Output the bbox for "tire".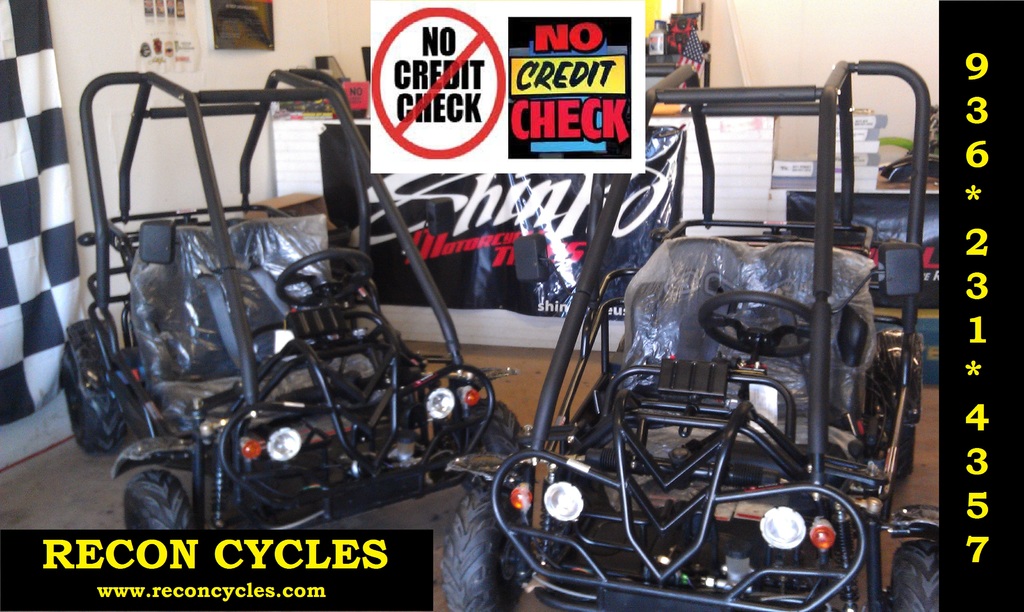
locate(65, 343, 122, 448).
